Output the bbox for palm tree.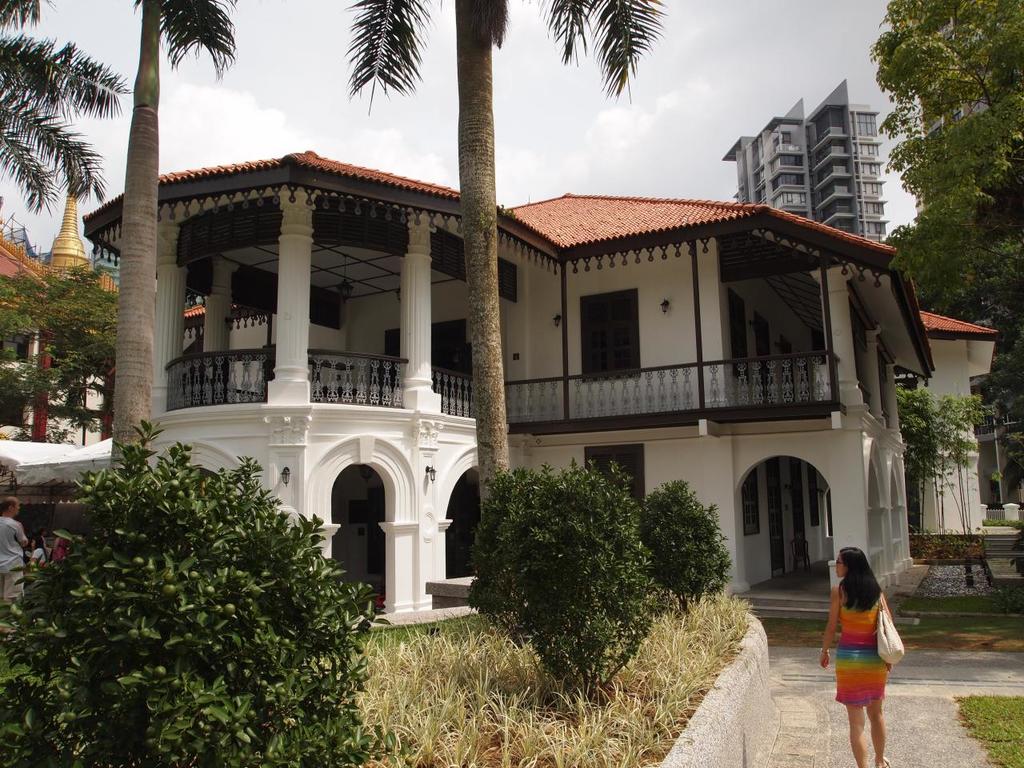
0/0/75/210.
